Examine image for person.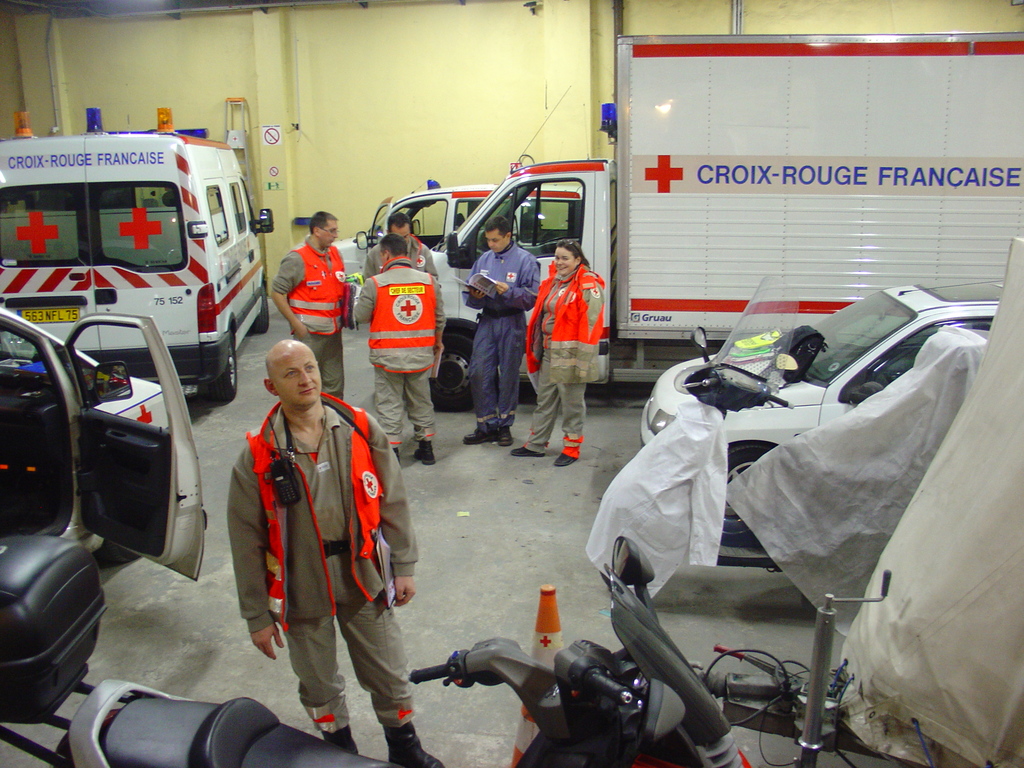
Examination result: 271/206/349/399.
